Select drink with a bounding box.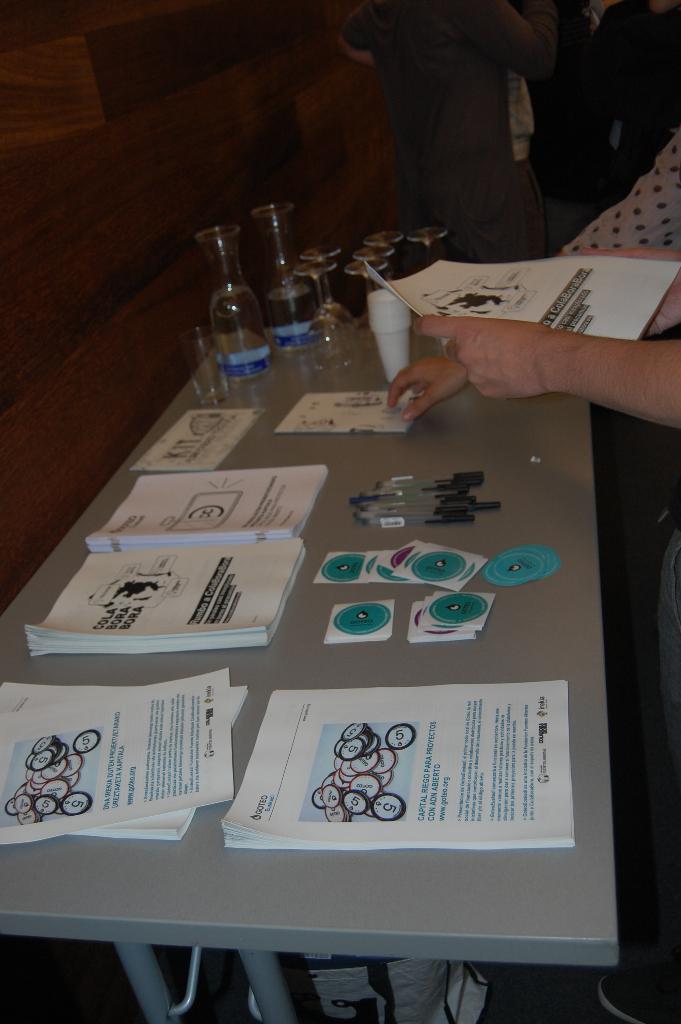
198 211 282 392.
